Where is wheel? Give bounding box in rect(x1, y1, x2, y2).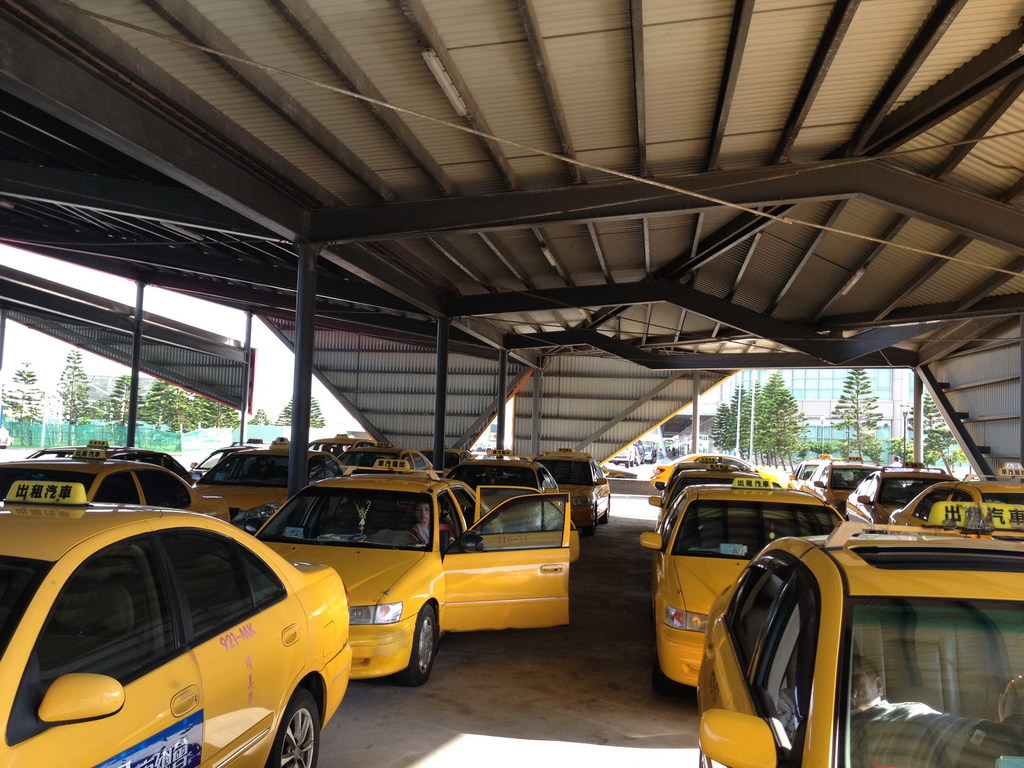
rect(268, 689, 322, 763).
